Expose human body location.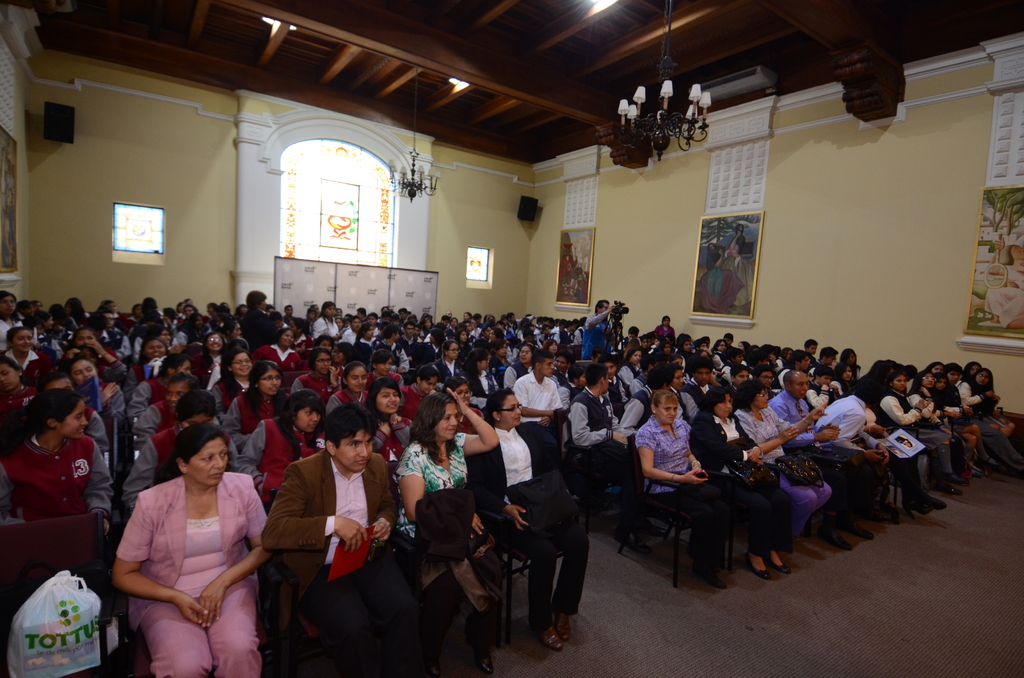
Exposed at detection(72, 328, 144, 387).
